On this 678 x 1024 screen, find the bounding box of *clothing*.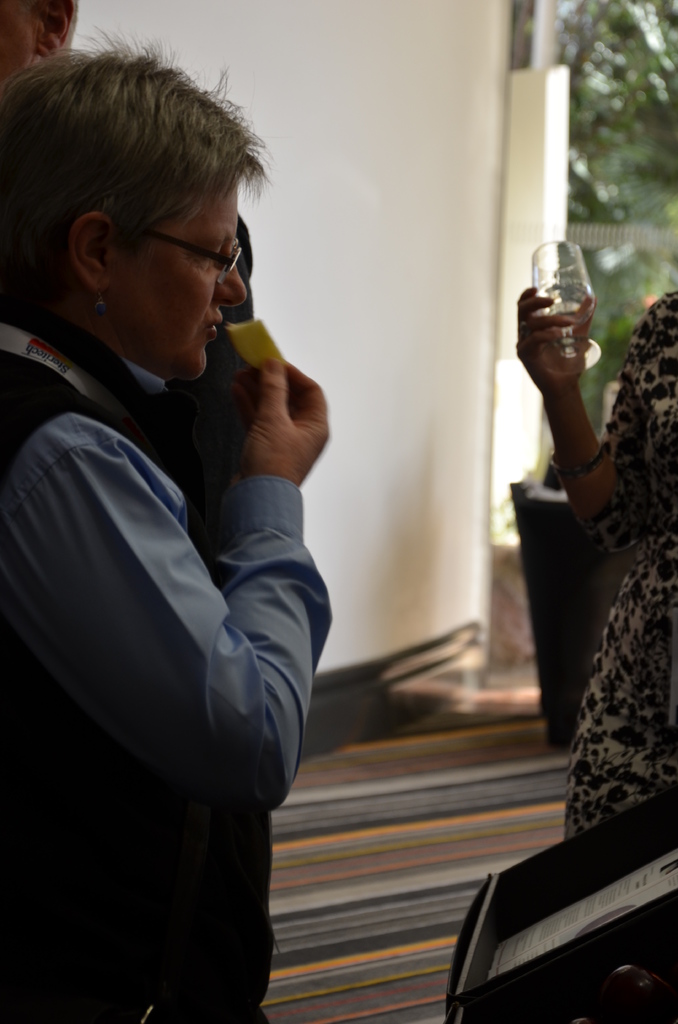
Bounding box: (177,212,254,561).
